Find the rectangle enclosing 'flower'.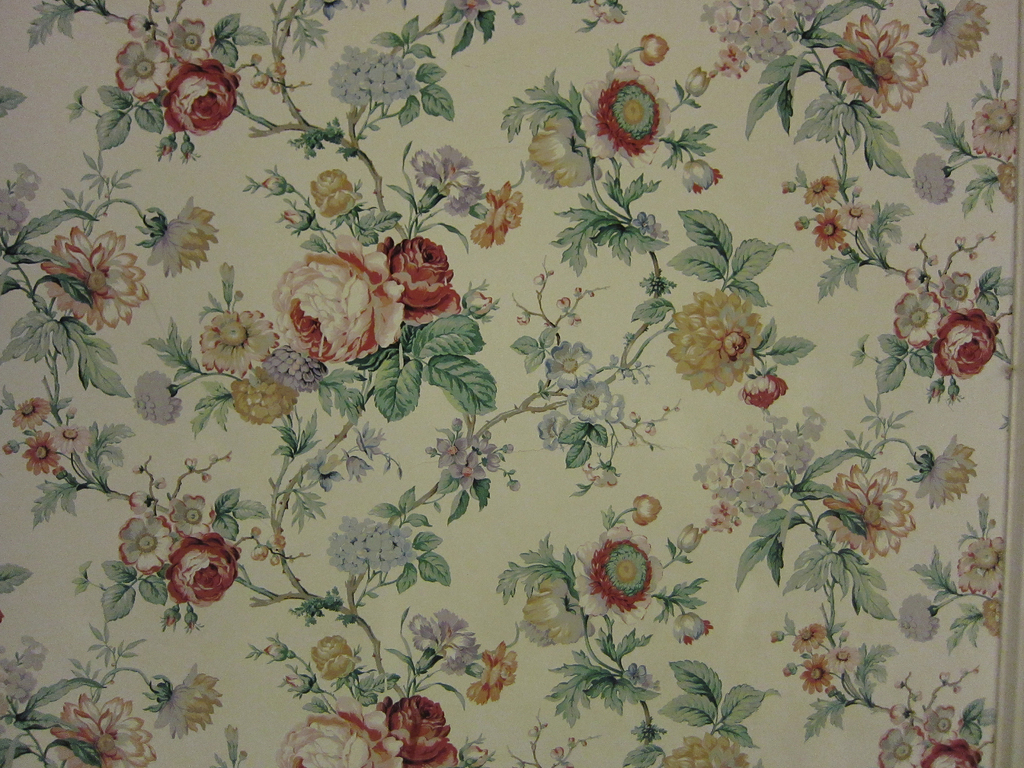
box(838, 631, 845, 641).
